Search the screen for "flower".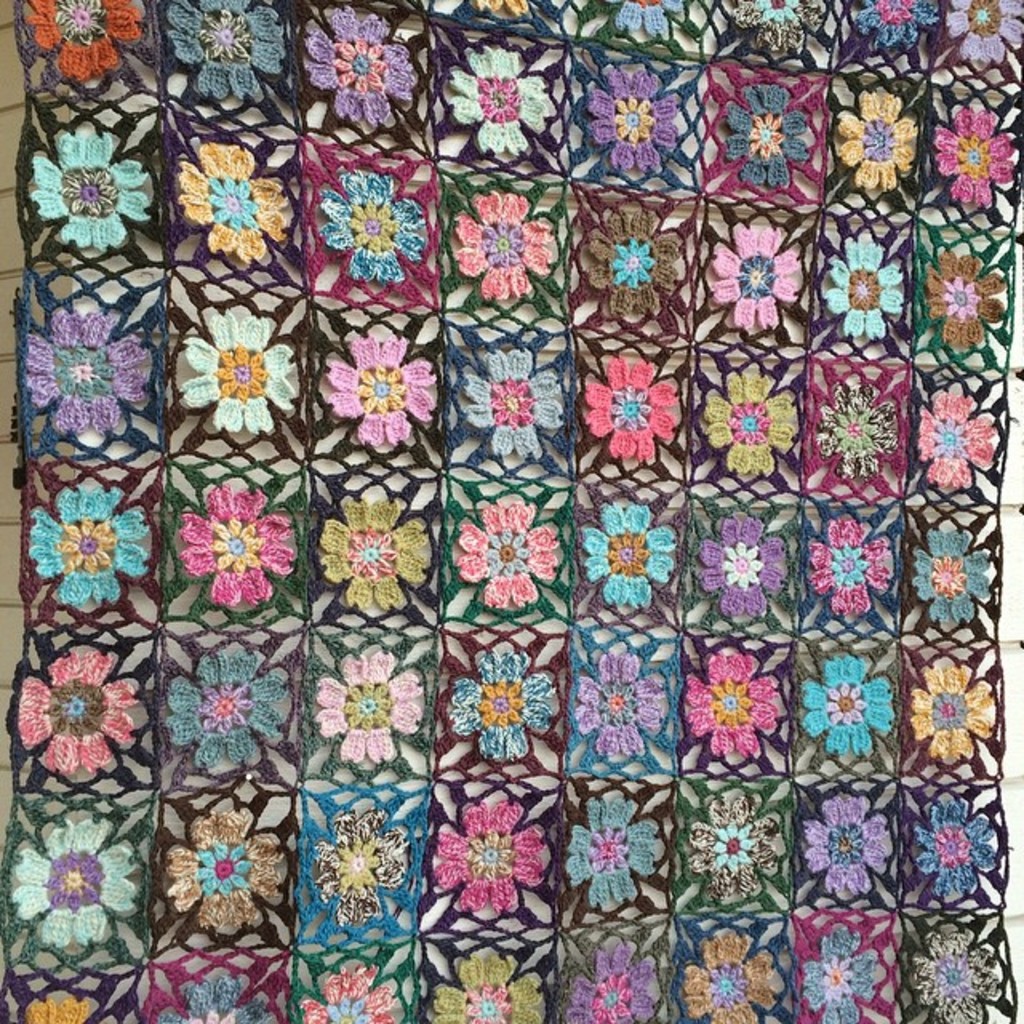
Found at <bbox>704, 214, 805, 336</bbox>.
